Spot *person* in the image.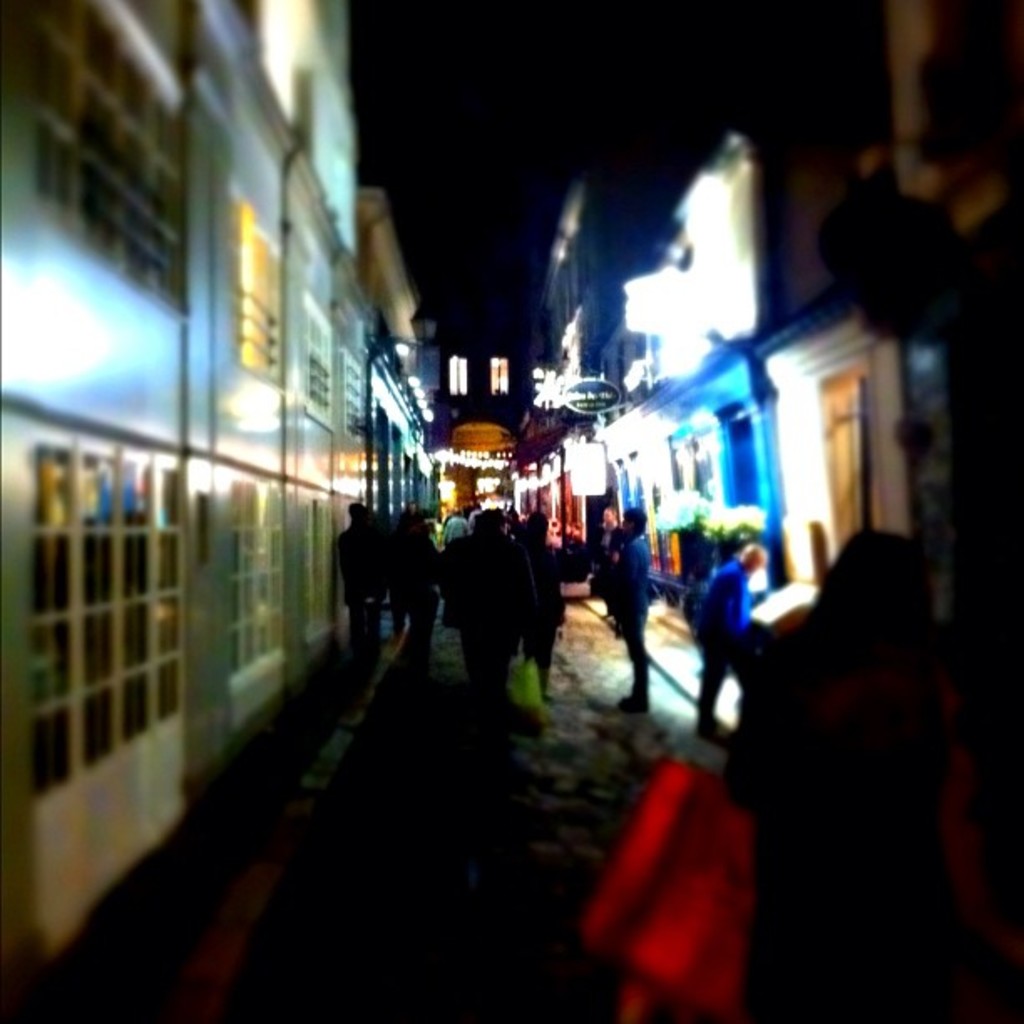
*person* found at bbox=[602, 507, 648, 708].
